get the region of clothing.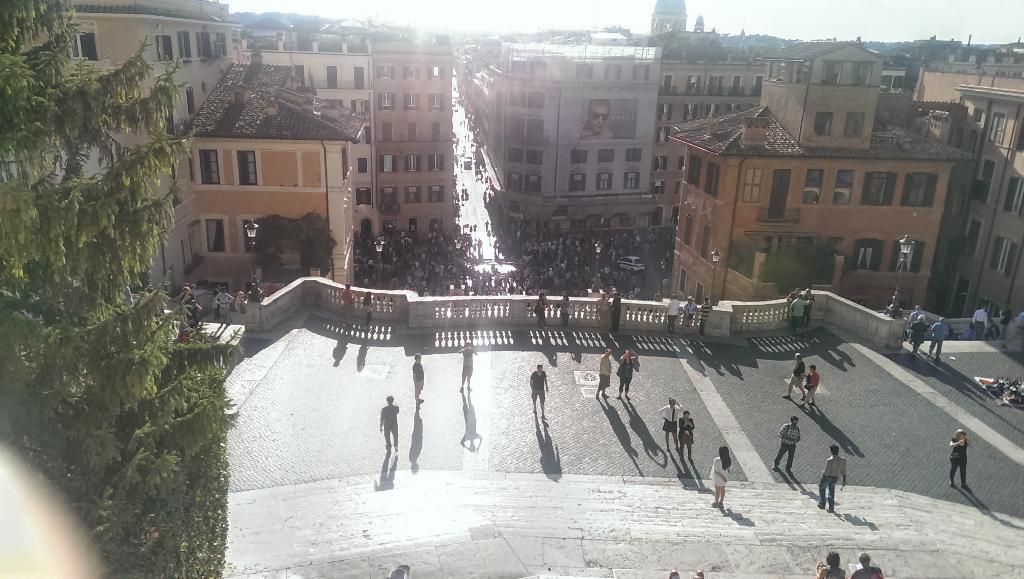
bbox=(461, 347, 471, 379).
